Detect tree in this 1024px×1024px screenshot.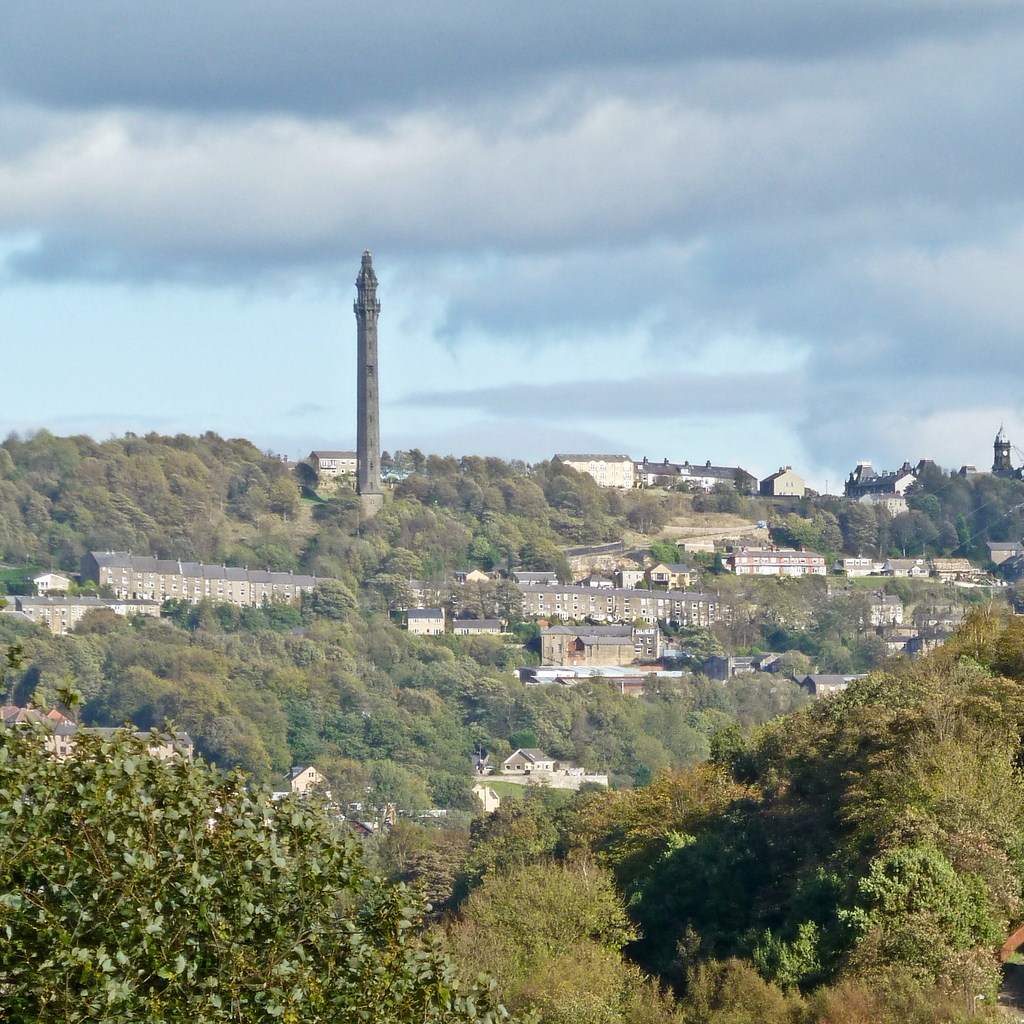
Detection: rect(4, 714, 541, 1023).
